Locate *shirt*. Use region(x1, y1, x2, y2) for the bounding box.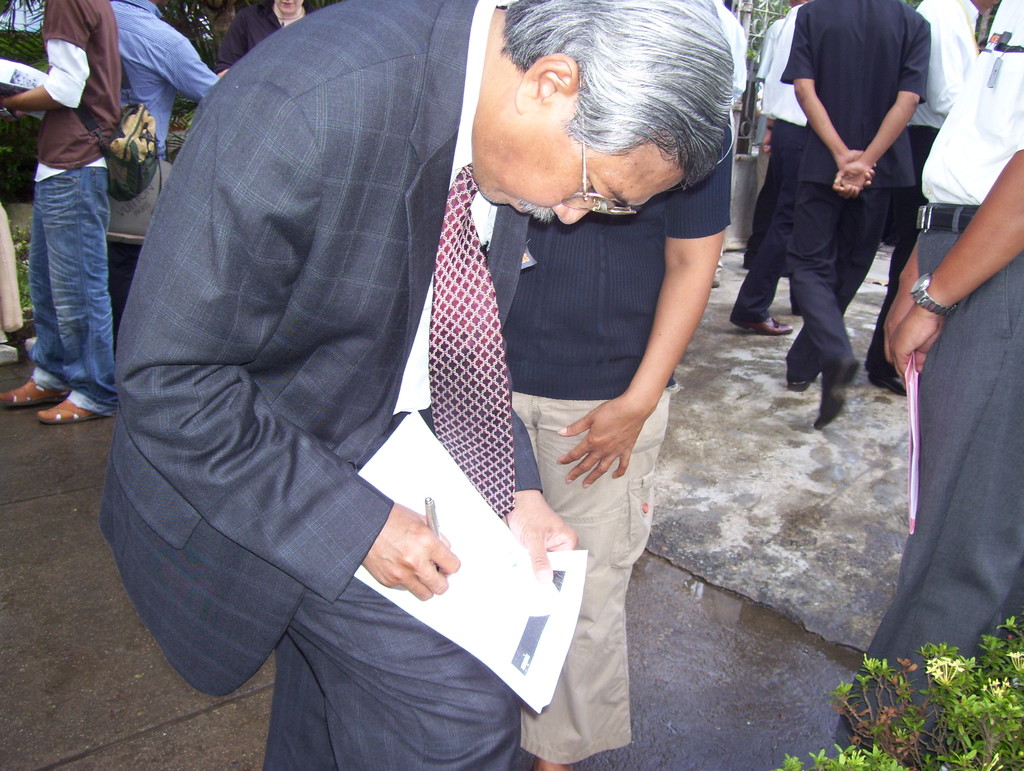
region(390, 3, 497, 420).
